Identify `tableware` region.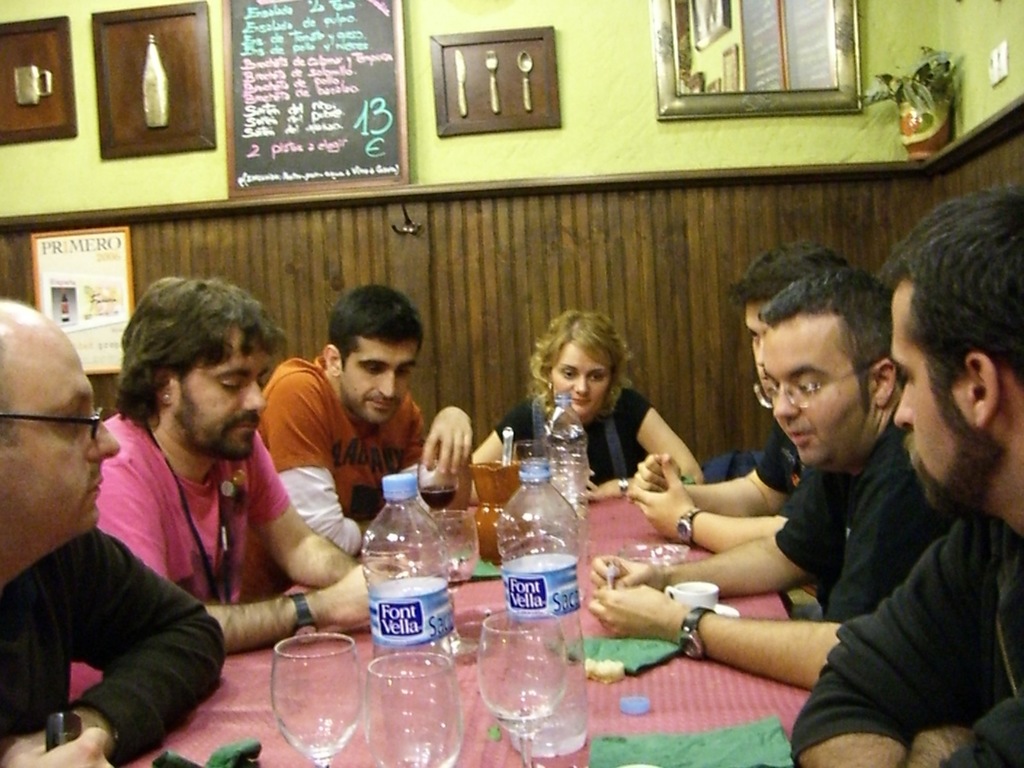
Region: bbox=(358, 645, 472, 767).
